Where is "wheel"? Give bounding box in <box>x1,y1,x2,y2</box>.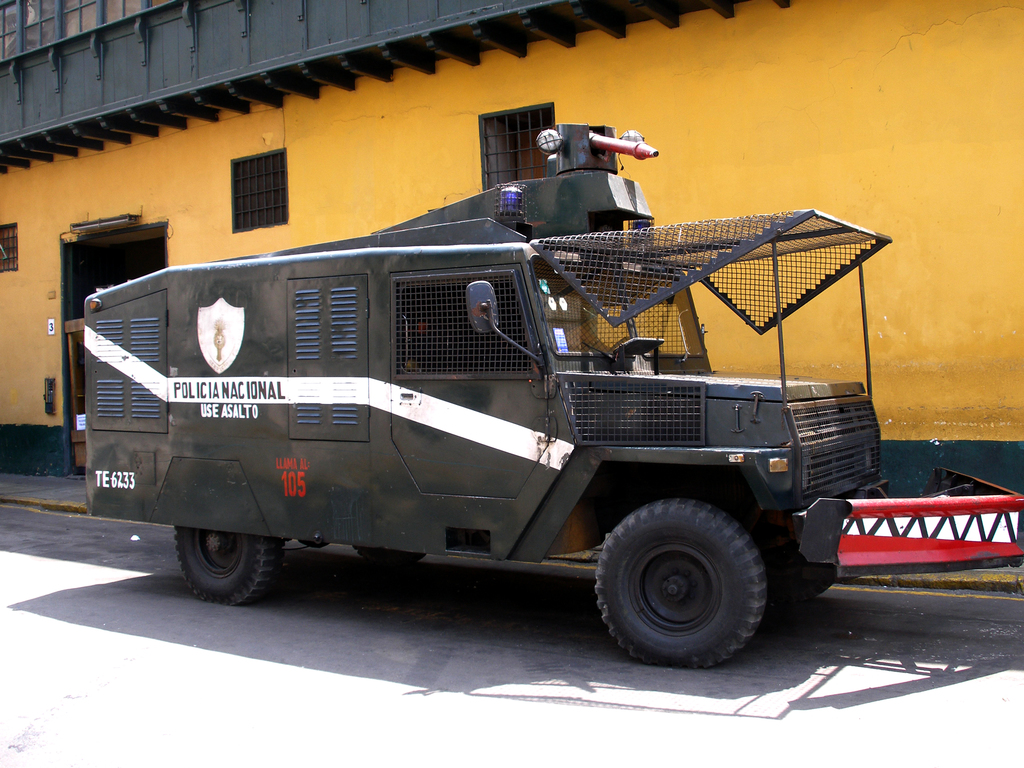
<box>355,545,425,565</box>.
